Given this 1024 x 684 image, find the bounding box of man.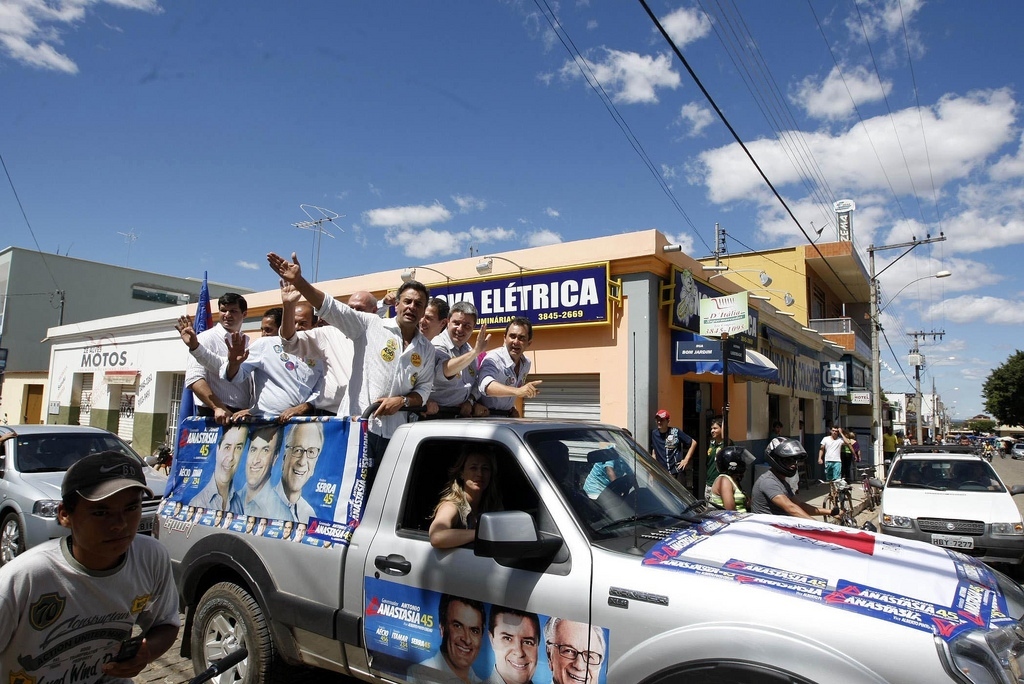
[x1=745, y1=436, x2=846, y2=524].
